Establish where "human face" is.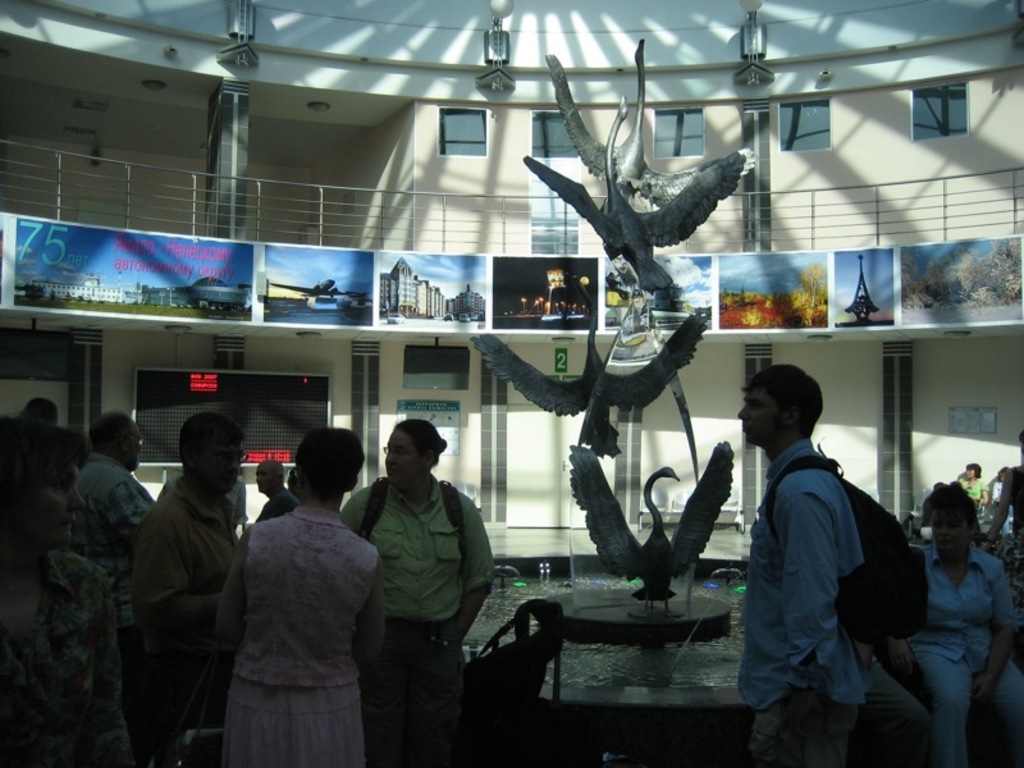
Established at region(128, 416, 143, 472).
